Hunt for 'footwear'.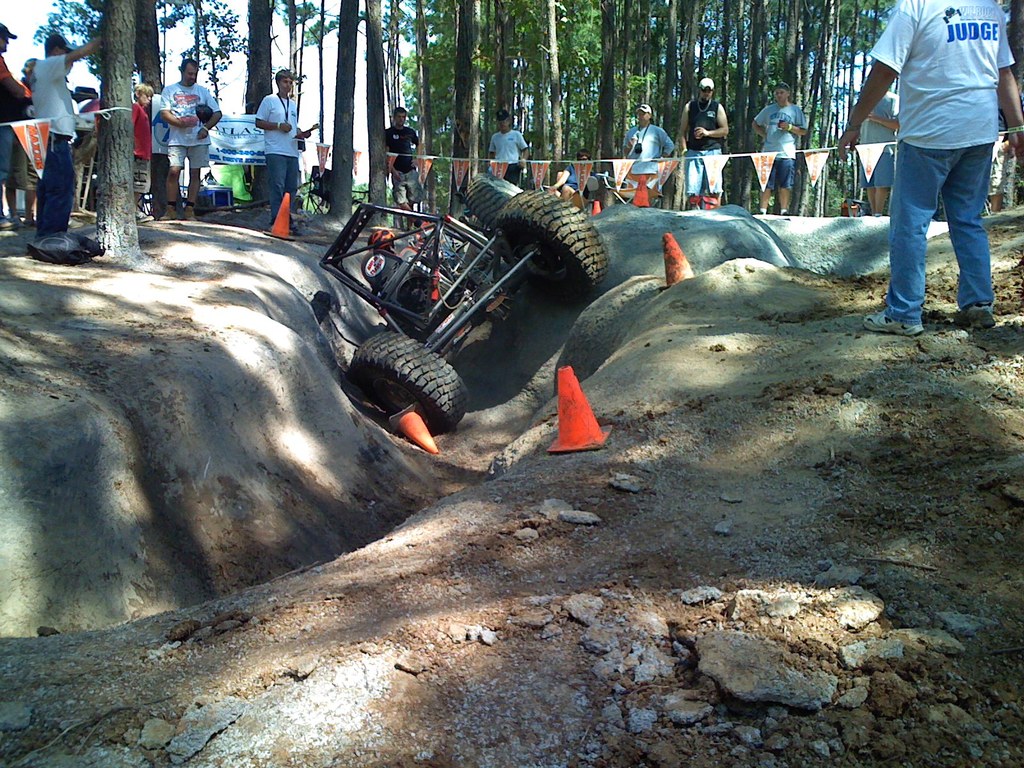
Hunted down at 10 219 25 225.
